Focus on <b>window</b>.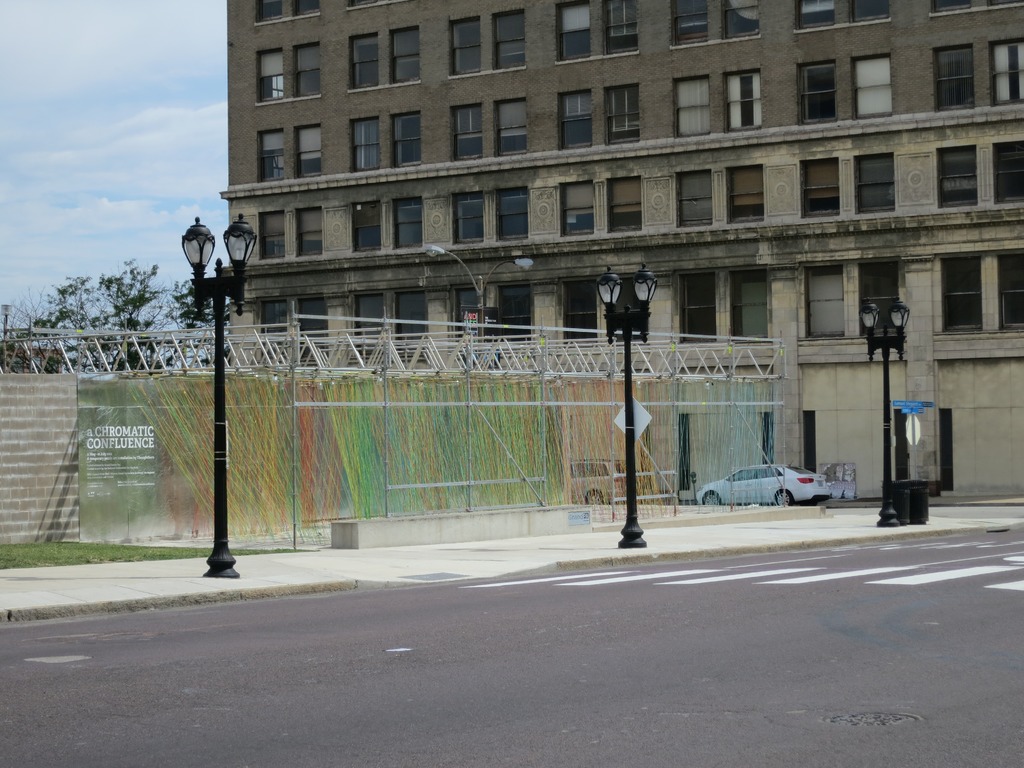
Focused at box=[253, 127, 287, 184].
